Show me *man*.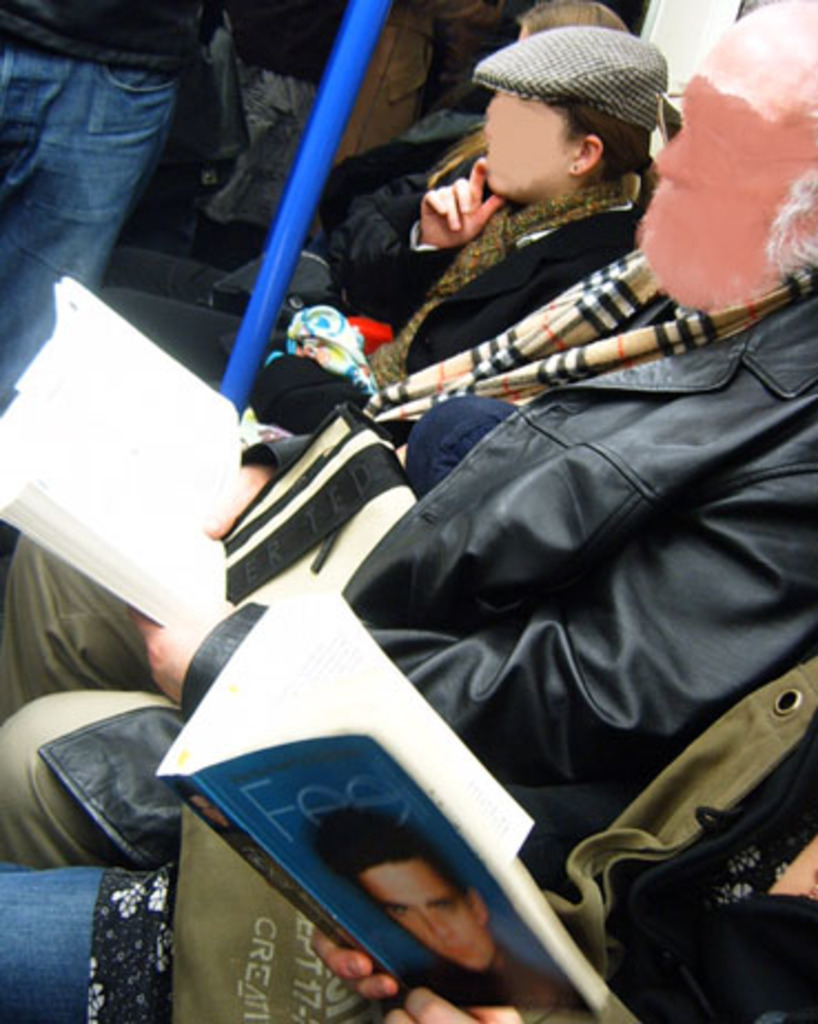
*man* is here: region(0, 0, 816, 862).
